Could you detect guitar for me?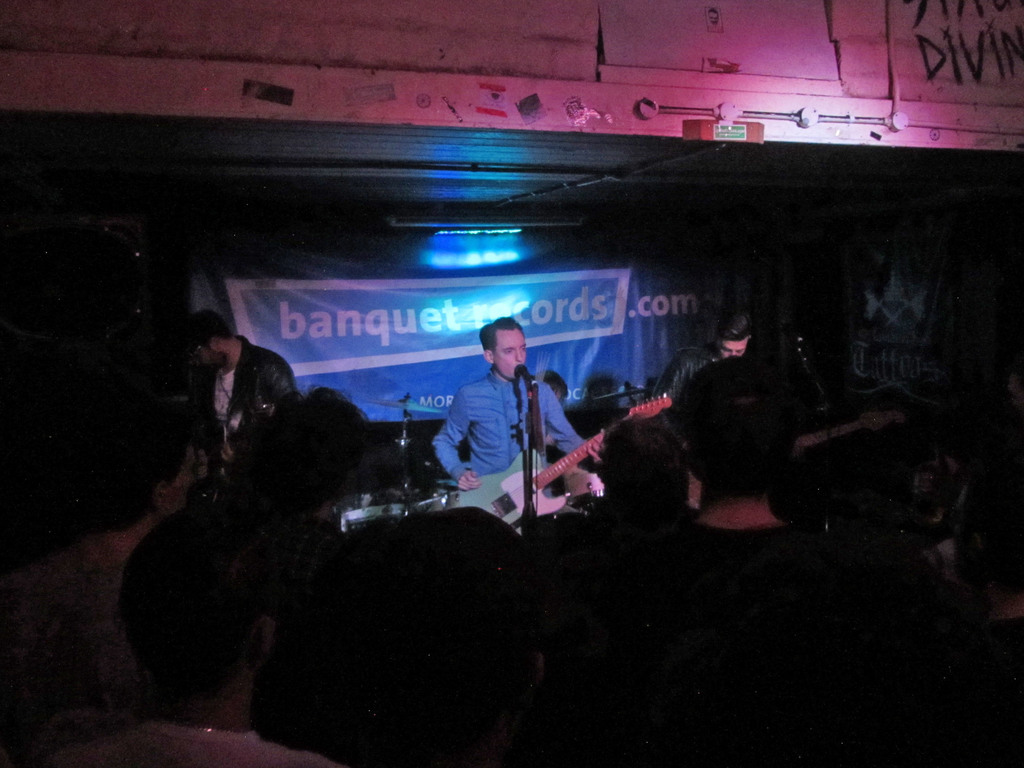
Detection result: {"x1": 195, "y1": 392, "x2": 273, "y2": 508}.
